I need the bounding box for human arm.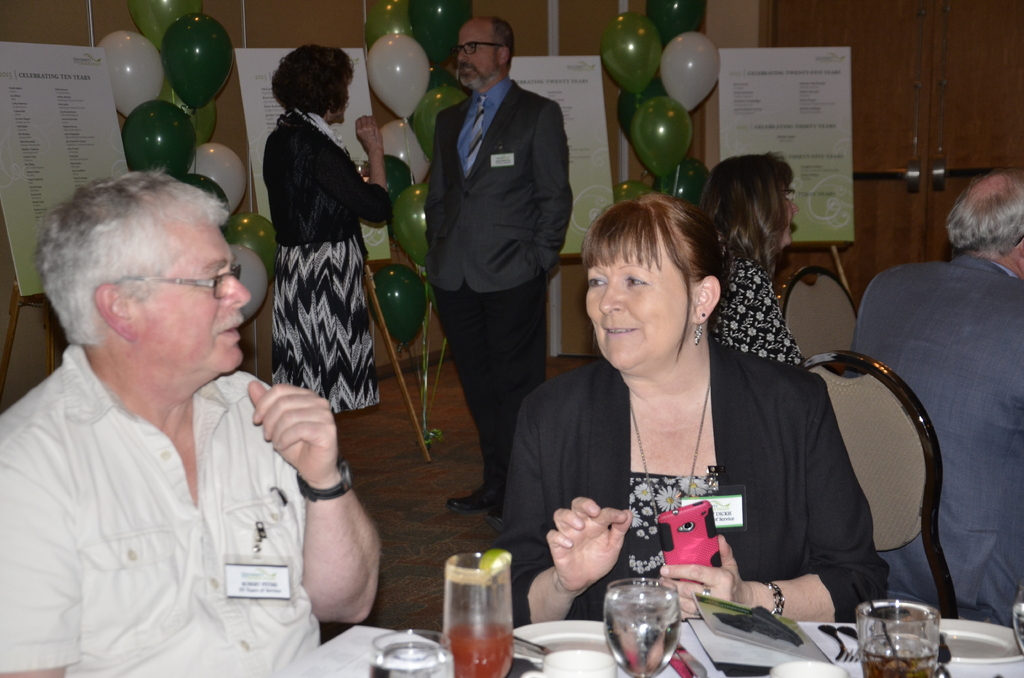
Here it is: [left=422, top=146, right=443, bottom=261].
